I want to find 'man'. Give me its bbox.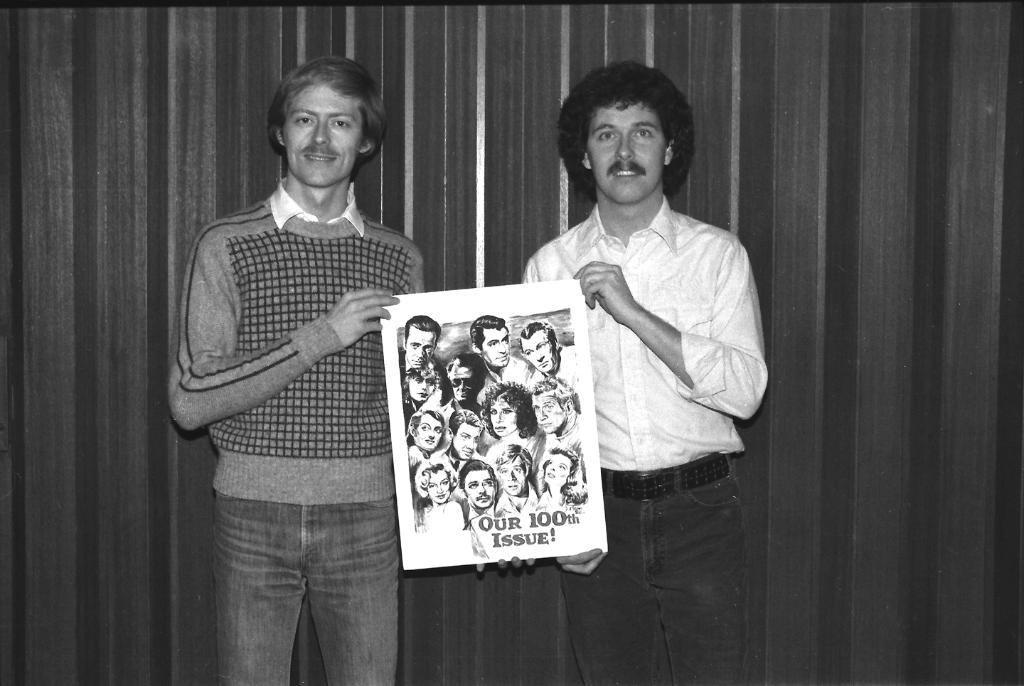
{"x1": 392, "y1": 307, "x2": 443, "y2": 380}.
